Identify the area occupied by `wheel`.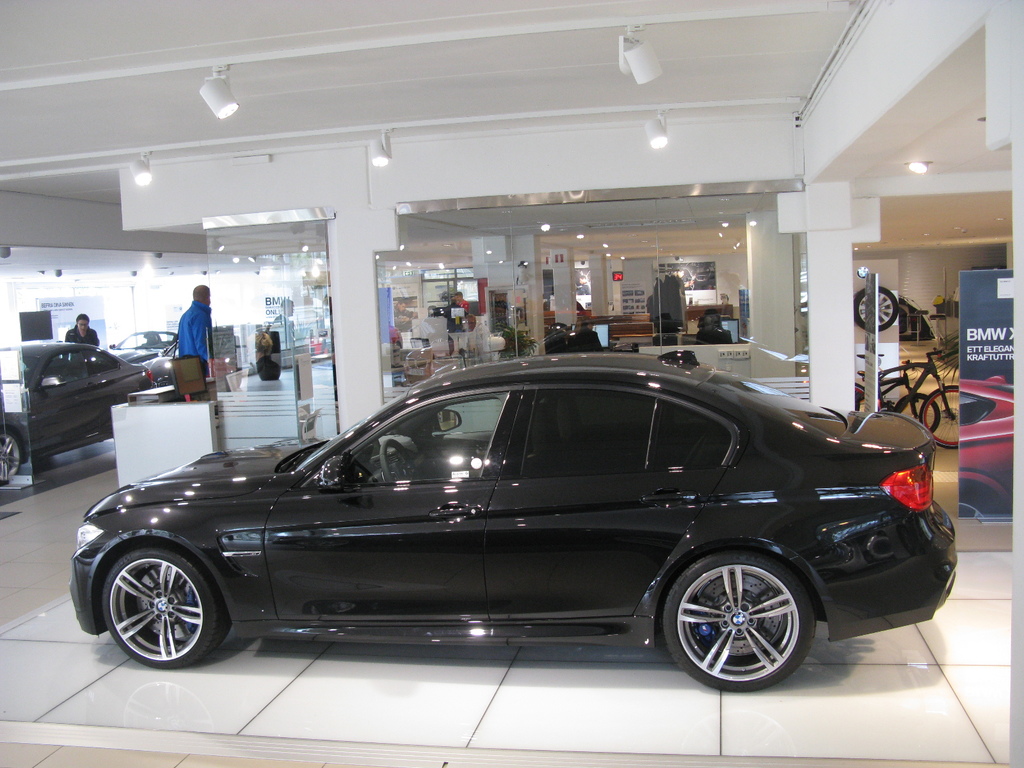
Area: [left=662, top=550, right=816, bottom=689].
